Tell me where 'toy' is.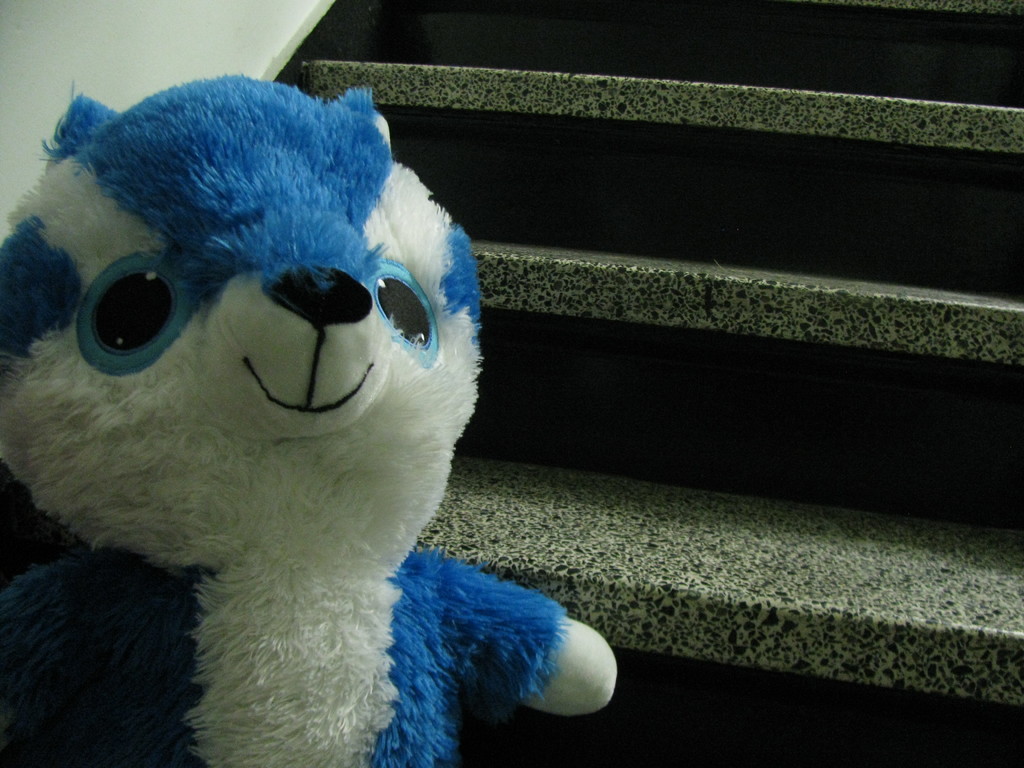
'toy' is at 0,73,634,767.
